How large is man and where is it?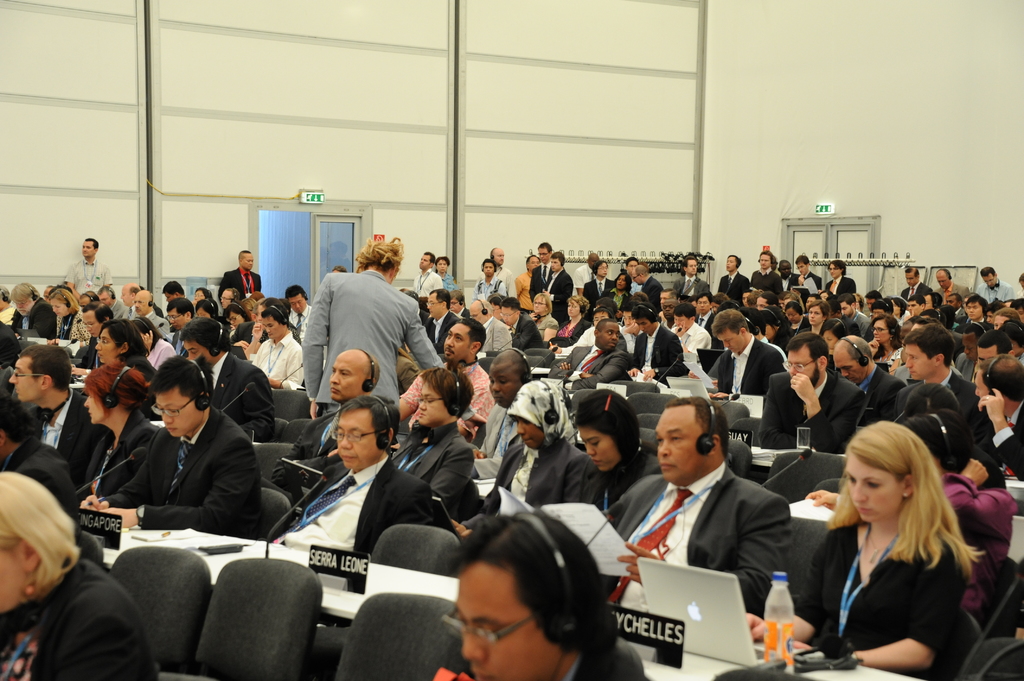
Bounding box: 221,289,237,307.
